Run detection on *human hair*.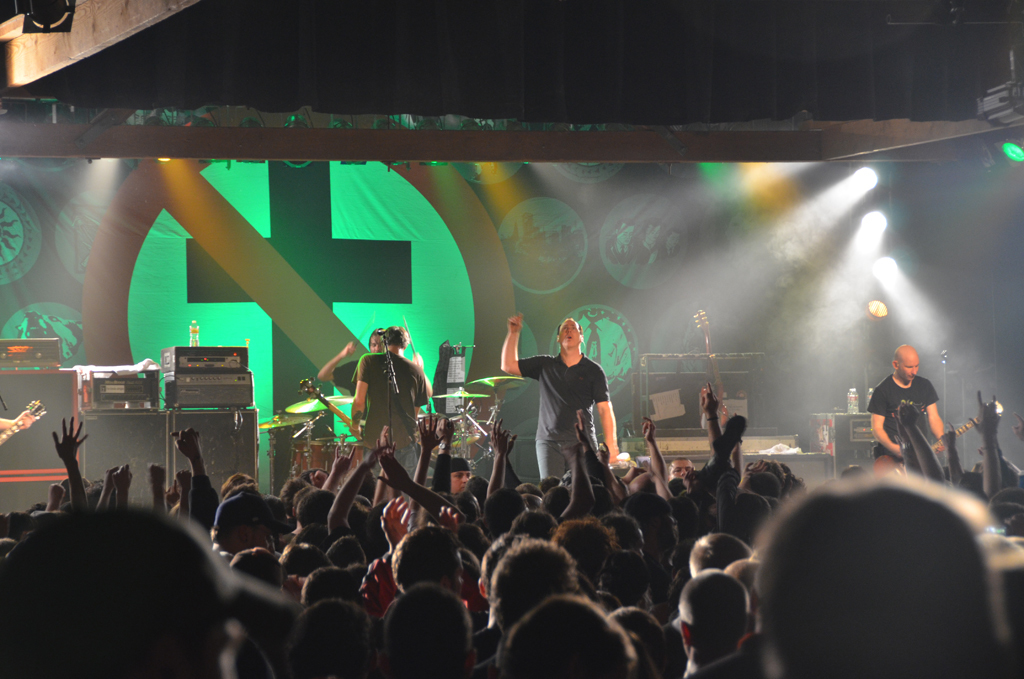
Result: rect(283, 599, 369, 678).
